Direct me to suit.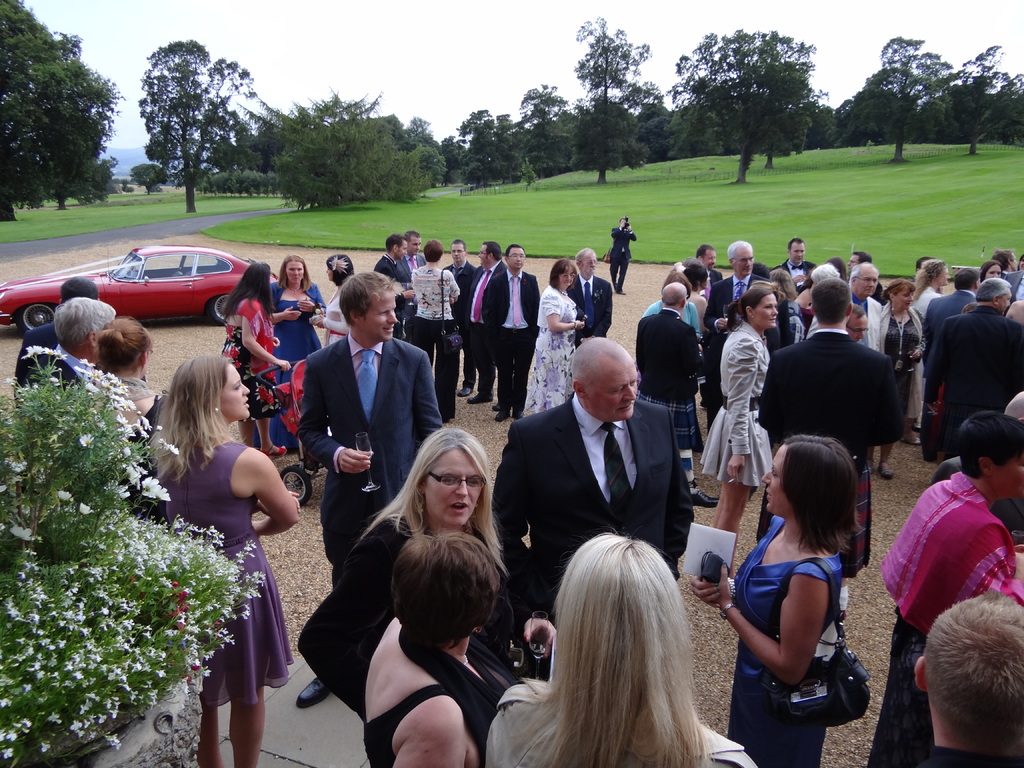
Direction: bbox(924, 284, 976, 353).
